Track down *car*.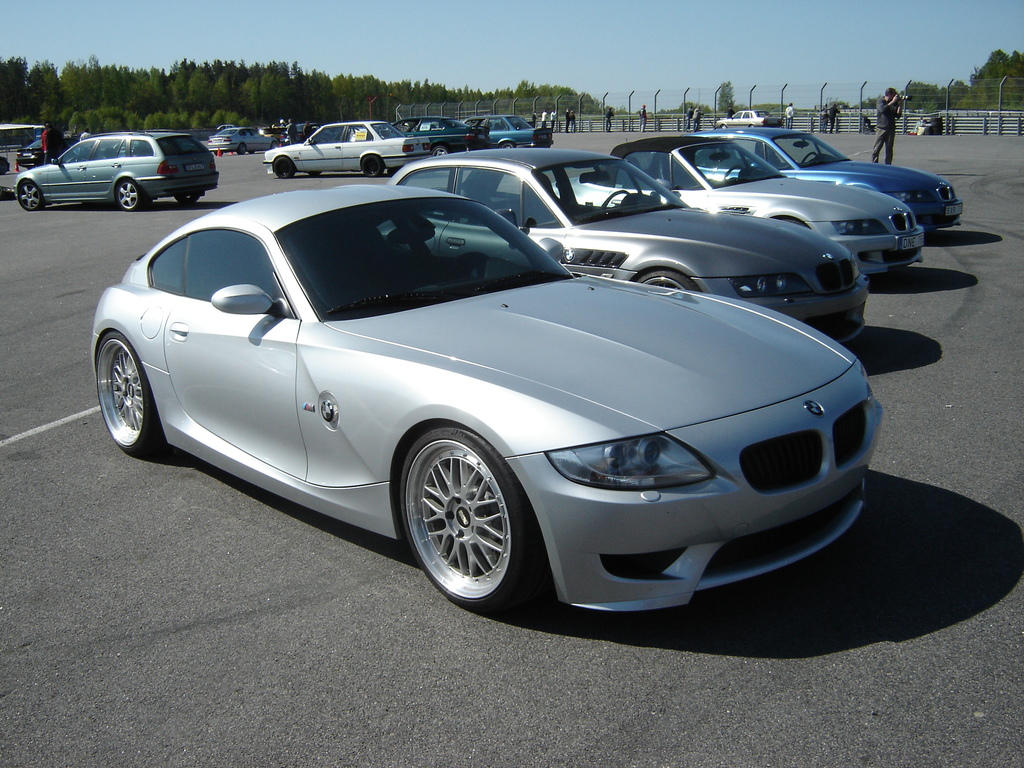
Tracked to {"left": 680, "top": 124, "right": 963, "bottom": 234}.
